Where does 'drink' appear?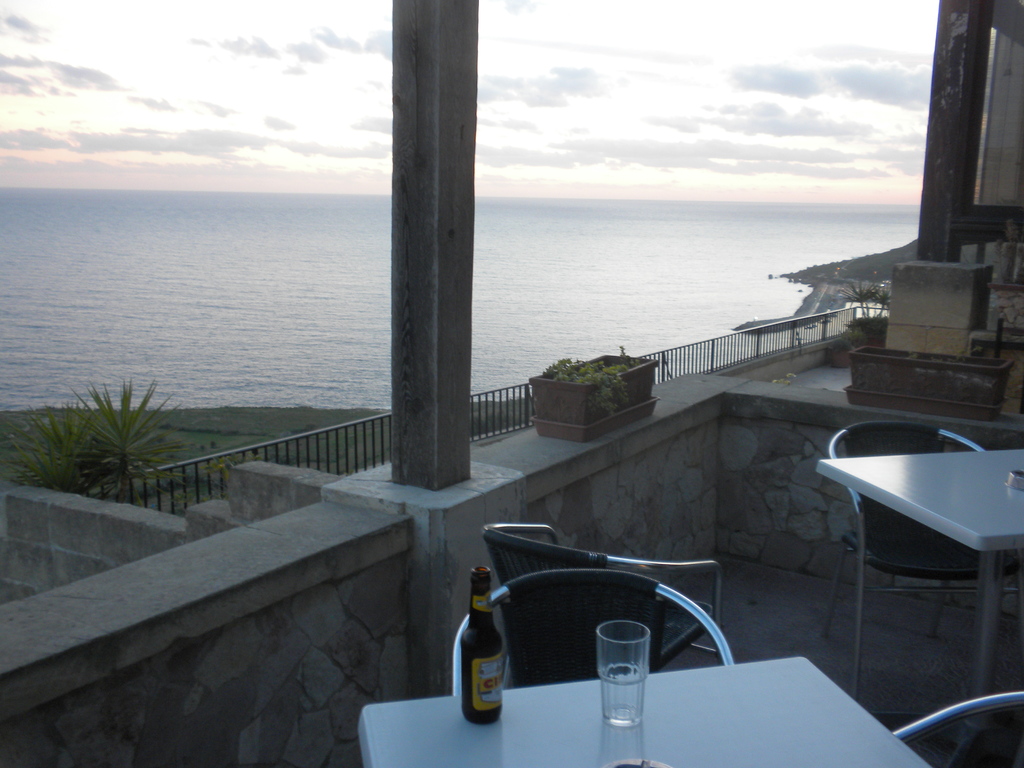
Appears at box=[462, 565, 503, 725].
